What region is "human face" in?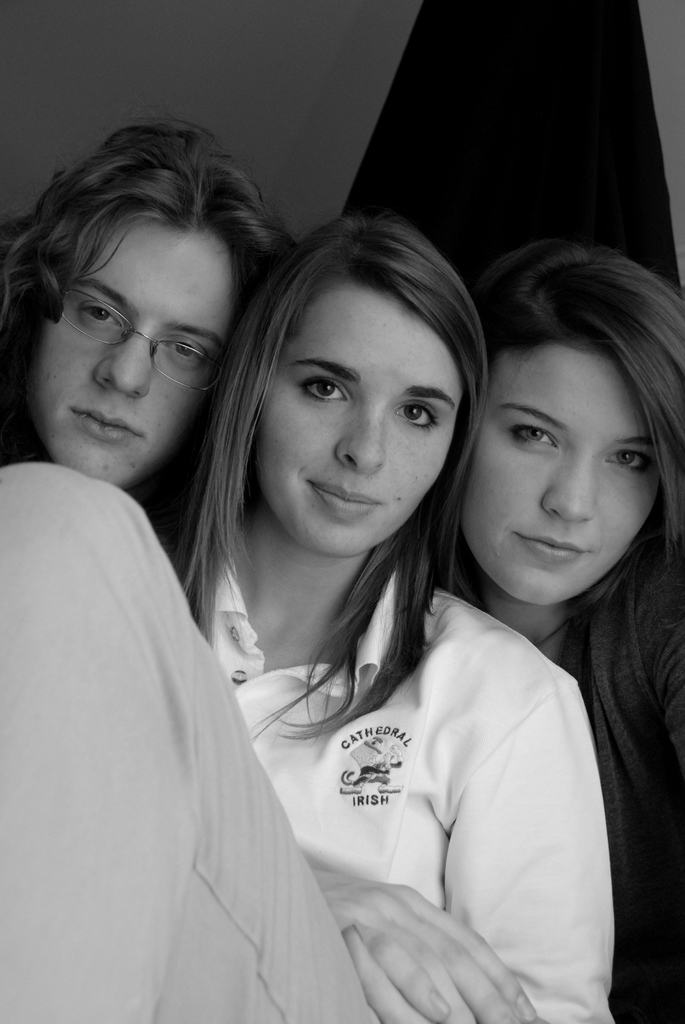
select_region(462, 347, 658, 606).
